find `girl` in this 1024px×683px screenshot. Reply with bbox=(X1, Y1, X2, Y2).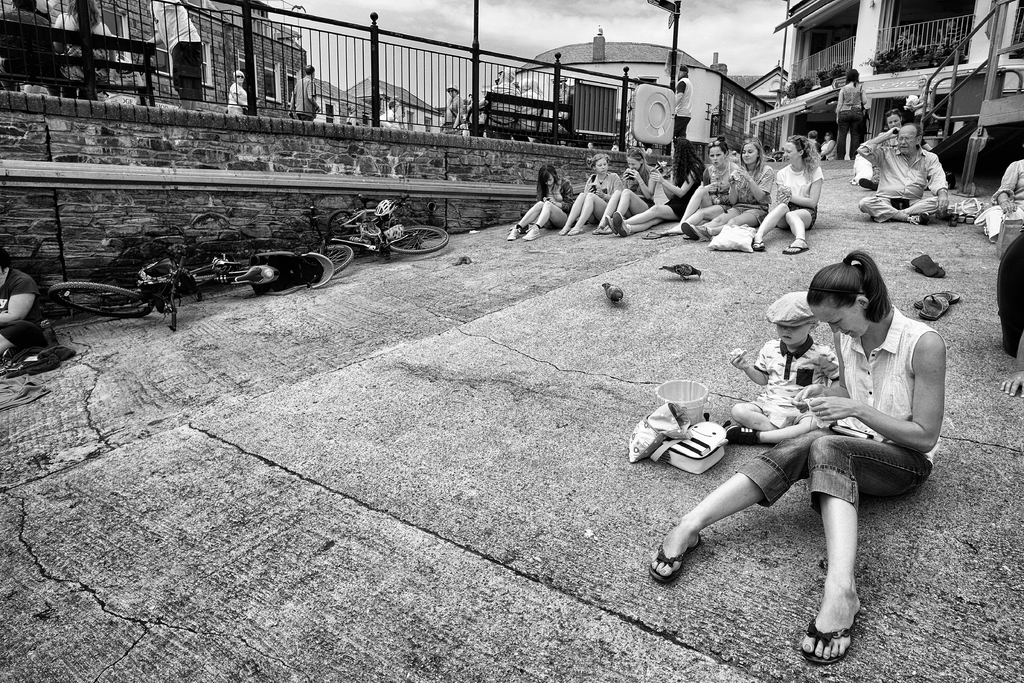
bbox=(507, 163, 573, 240).
